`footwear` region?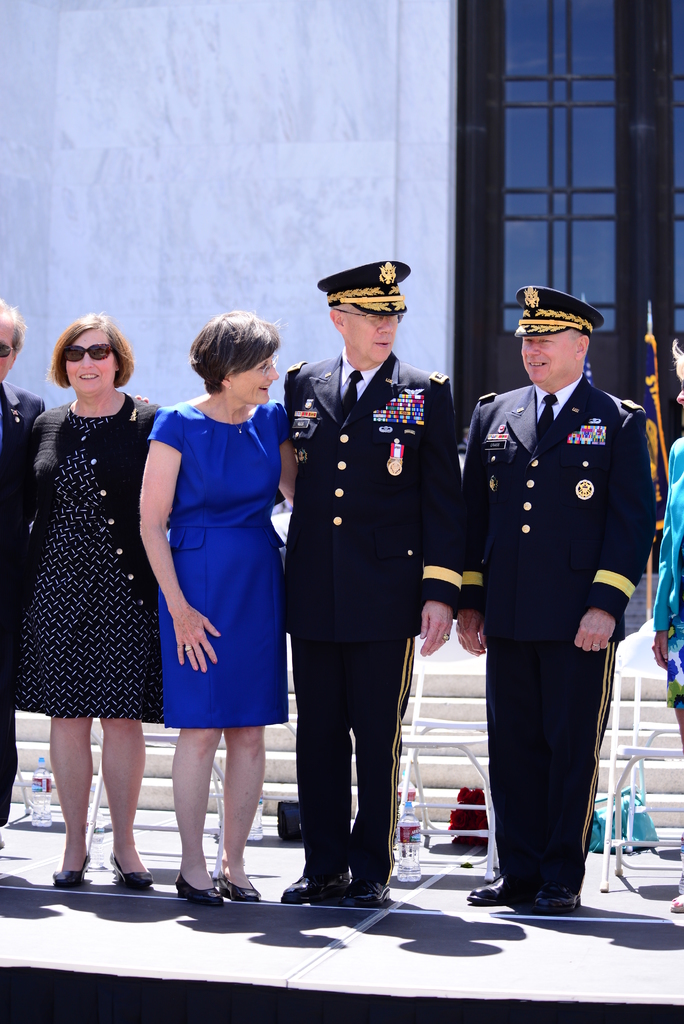
bbox(515, 889, 581, 915)
